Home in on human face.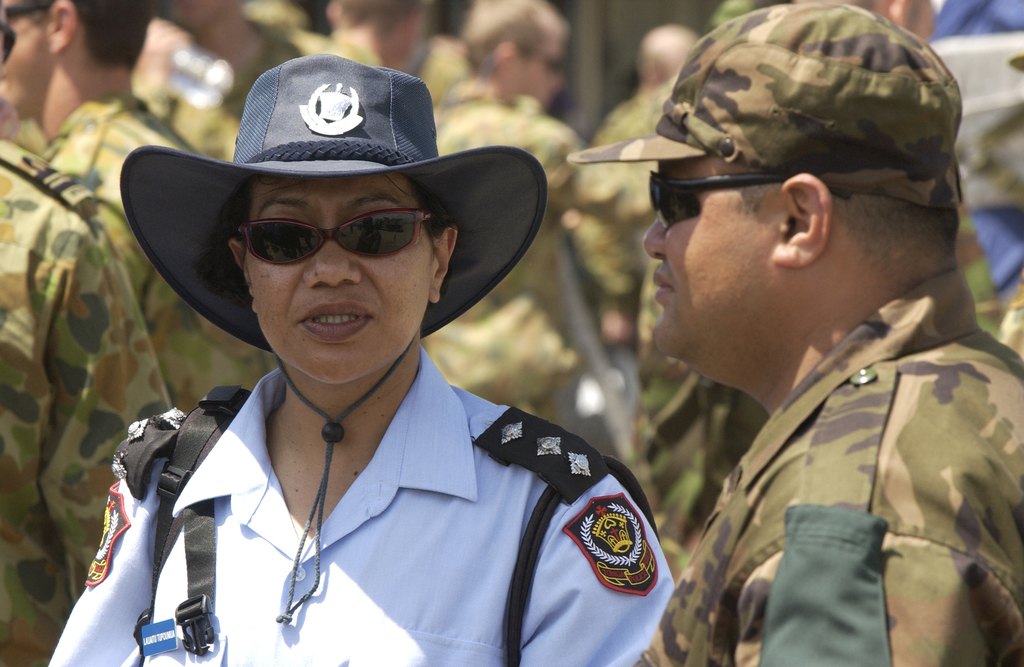
Homed in at crop(0, 0, 52, 115).
